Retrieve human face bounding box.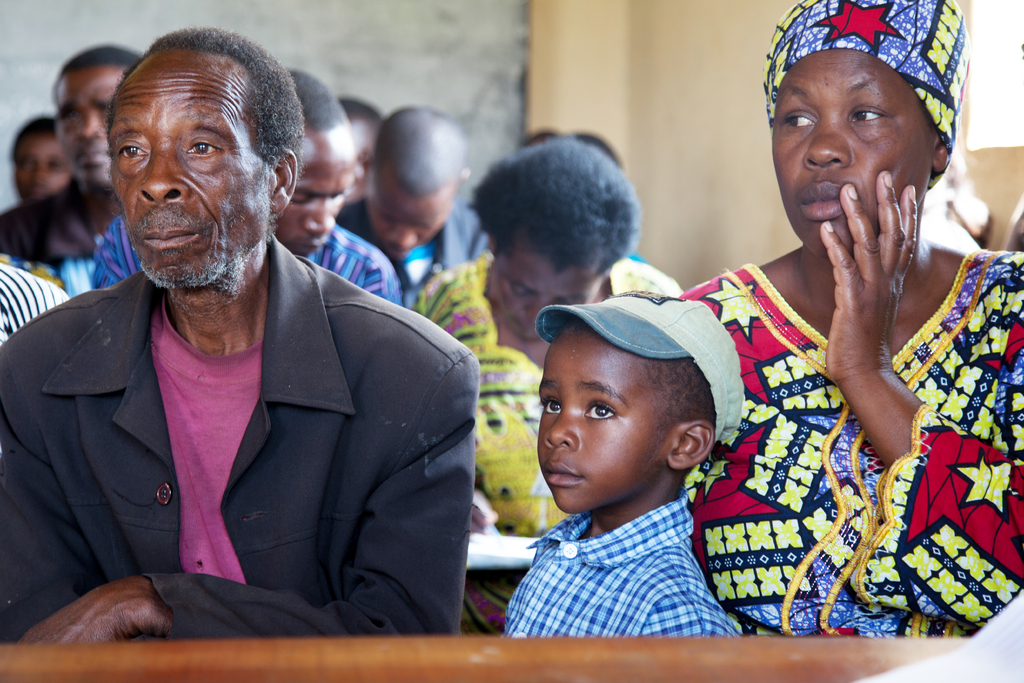
Bounding box: 367:178:452:259.
